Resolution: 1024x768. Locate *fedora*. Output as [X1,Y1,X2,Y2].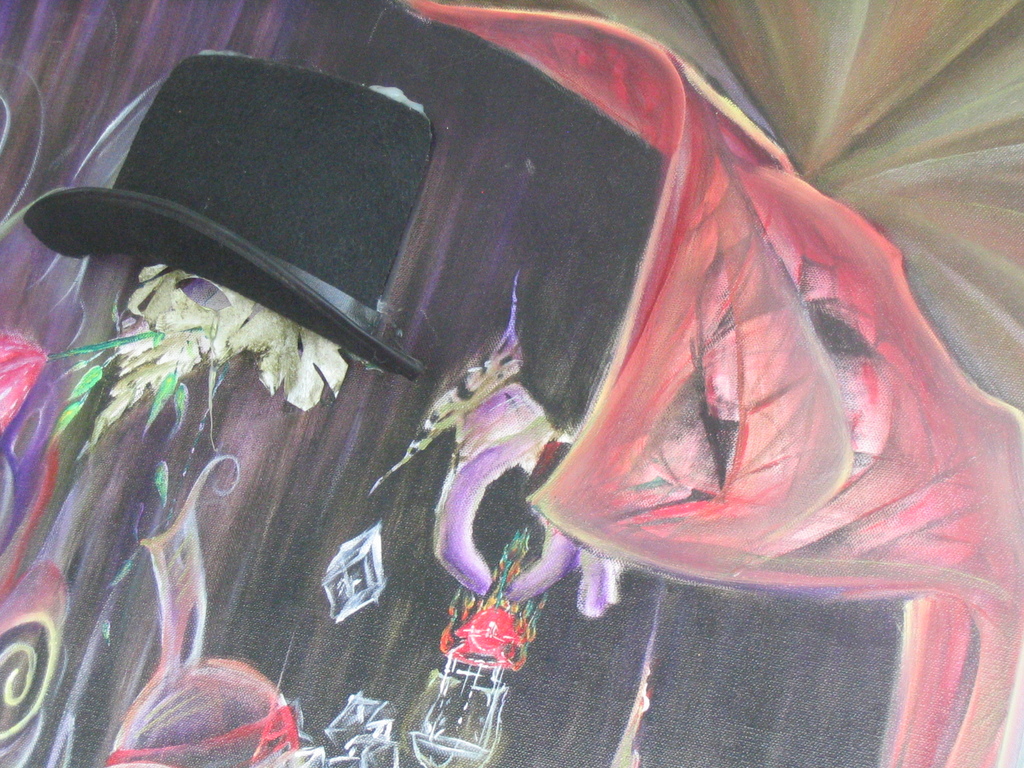
[22,51,422,381].
